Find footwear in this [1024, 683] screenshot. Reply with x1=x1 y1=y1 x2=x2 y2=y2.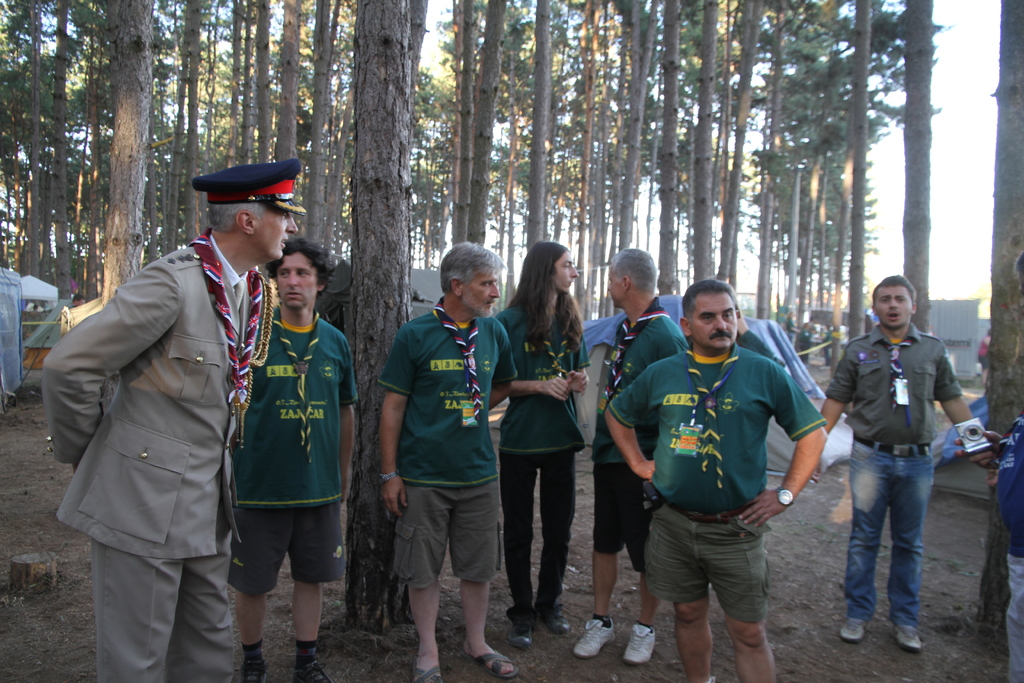
x1=408 y1=663 x2=443 y2=682.
